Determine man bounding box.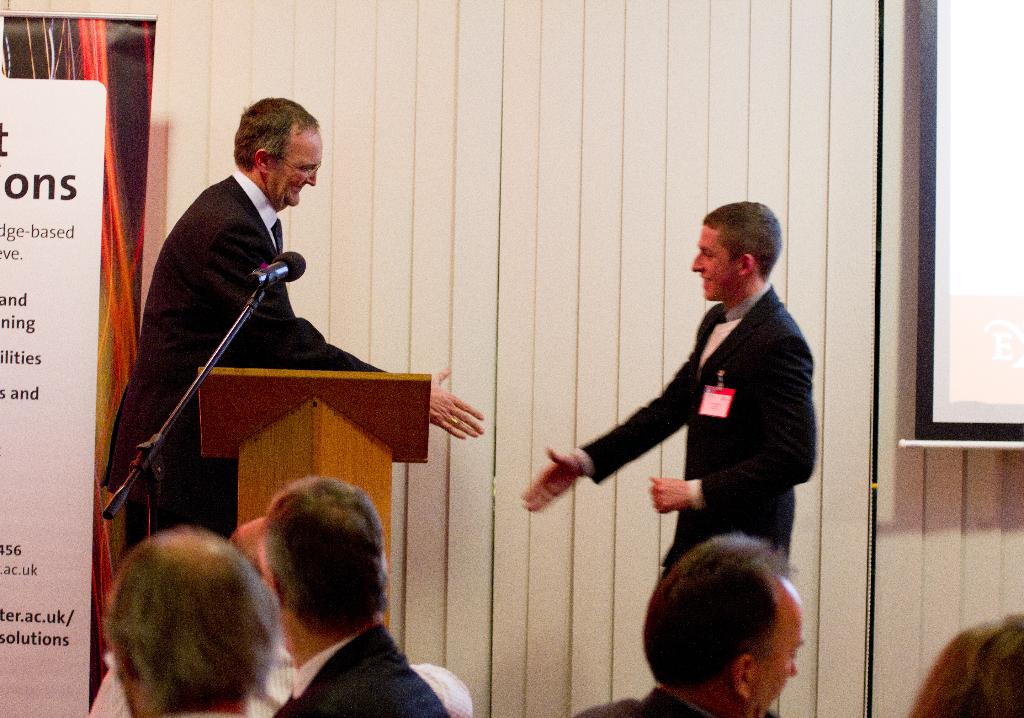
Determined: rect(97, 527, 281, 717).
